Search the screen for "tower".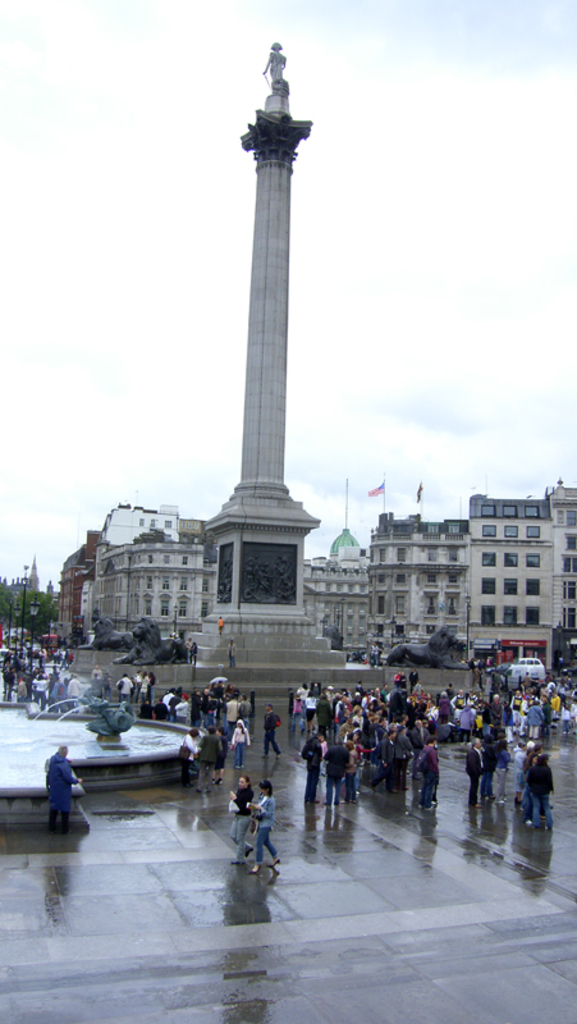
Found at BBox(134, 4, 345, 668).
